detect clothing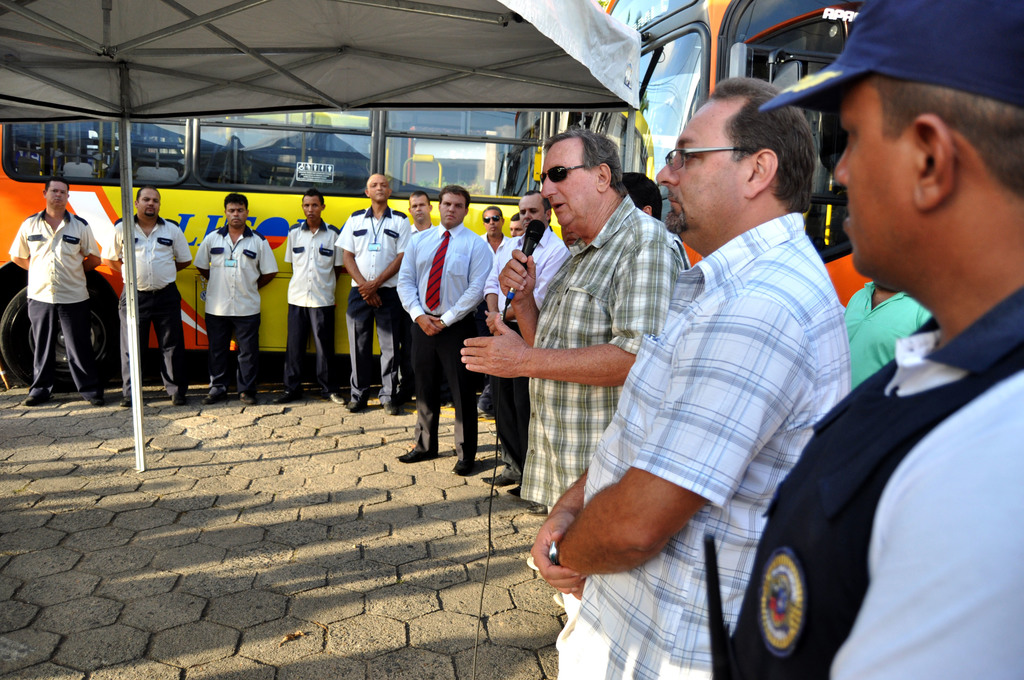
[x1=98, y1=214, x2=198, y2=398]
